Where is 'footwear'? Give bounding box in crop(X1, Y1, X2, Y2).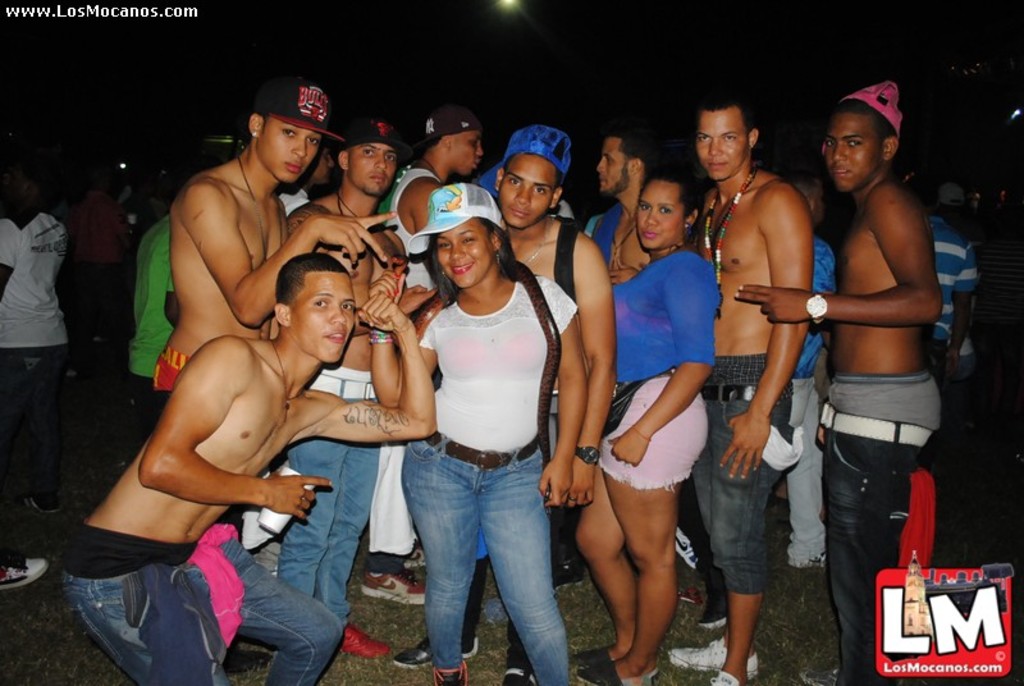
crop(436, 658, 468, 683).
